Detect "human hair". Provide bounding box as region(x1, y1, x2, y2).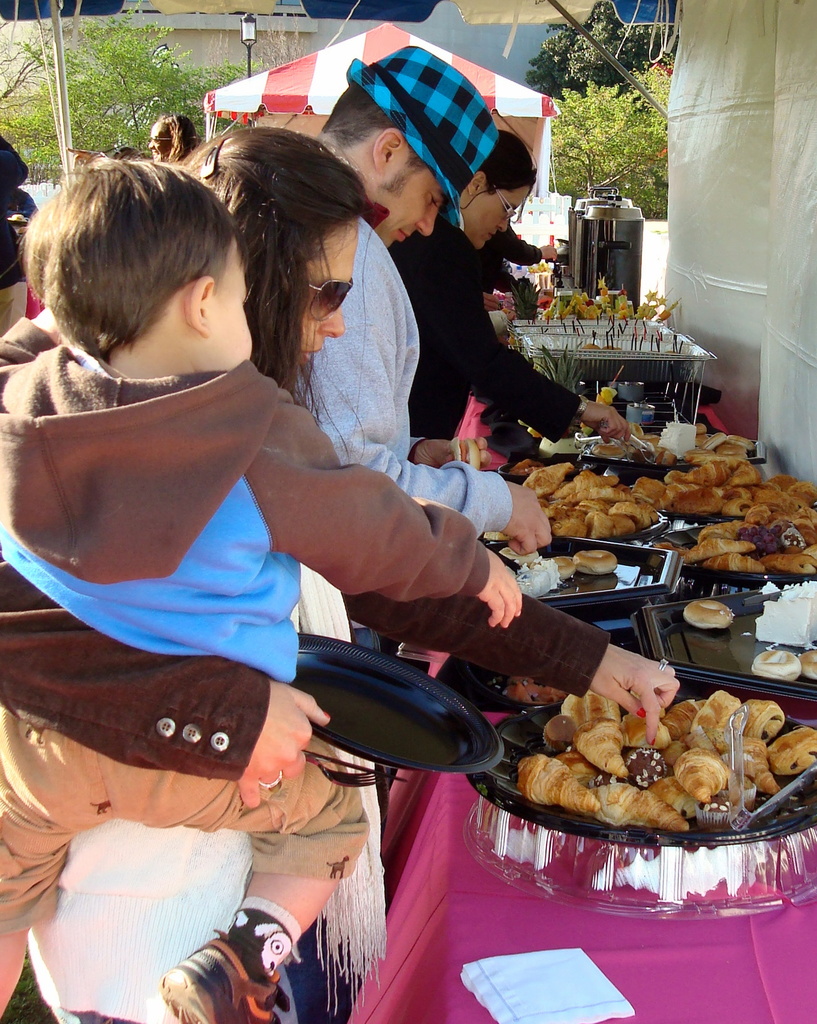
region(477, 129, 537, 190).
